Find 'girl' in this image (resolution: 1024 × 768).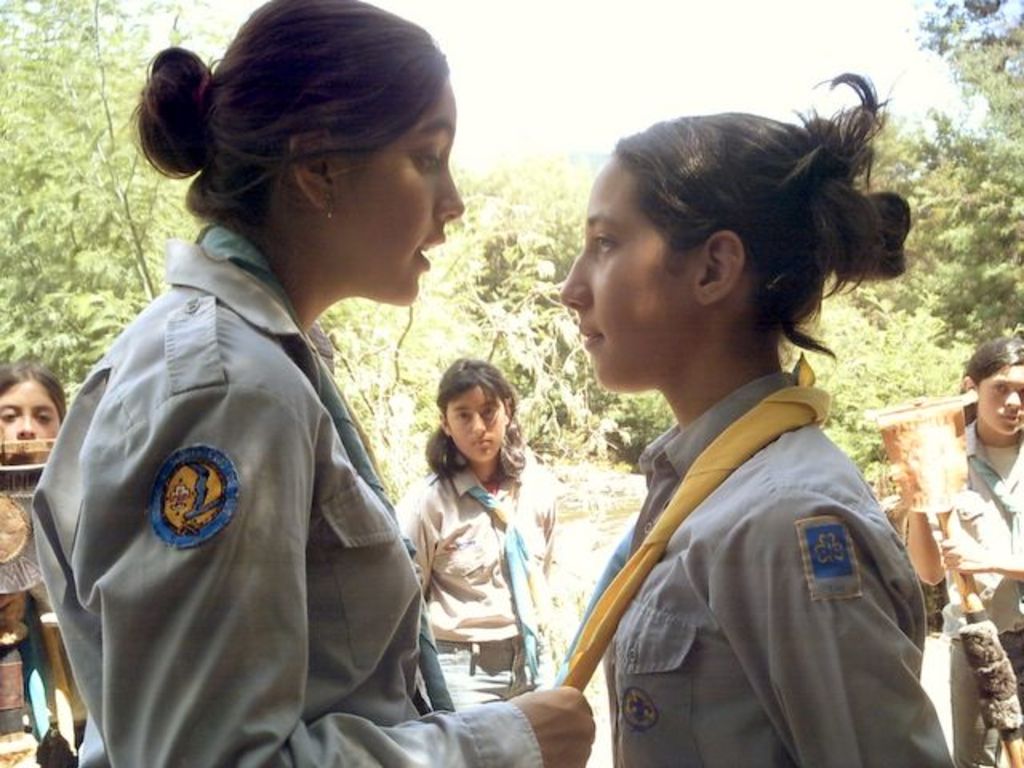
box(902, 339, 1022, 766).
